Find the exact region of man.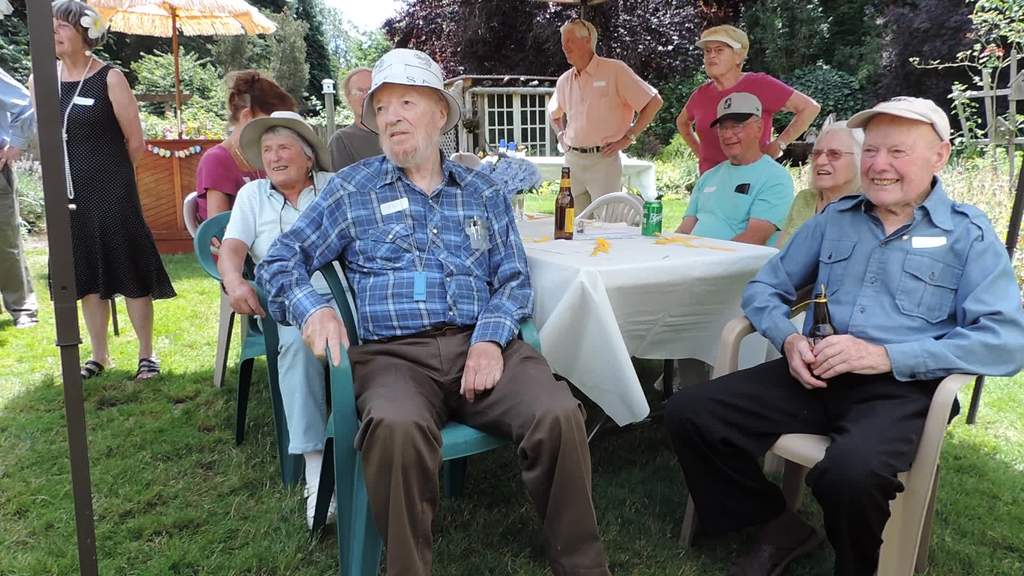
Exact region: (252, 47, 613, 575).
